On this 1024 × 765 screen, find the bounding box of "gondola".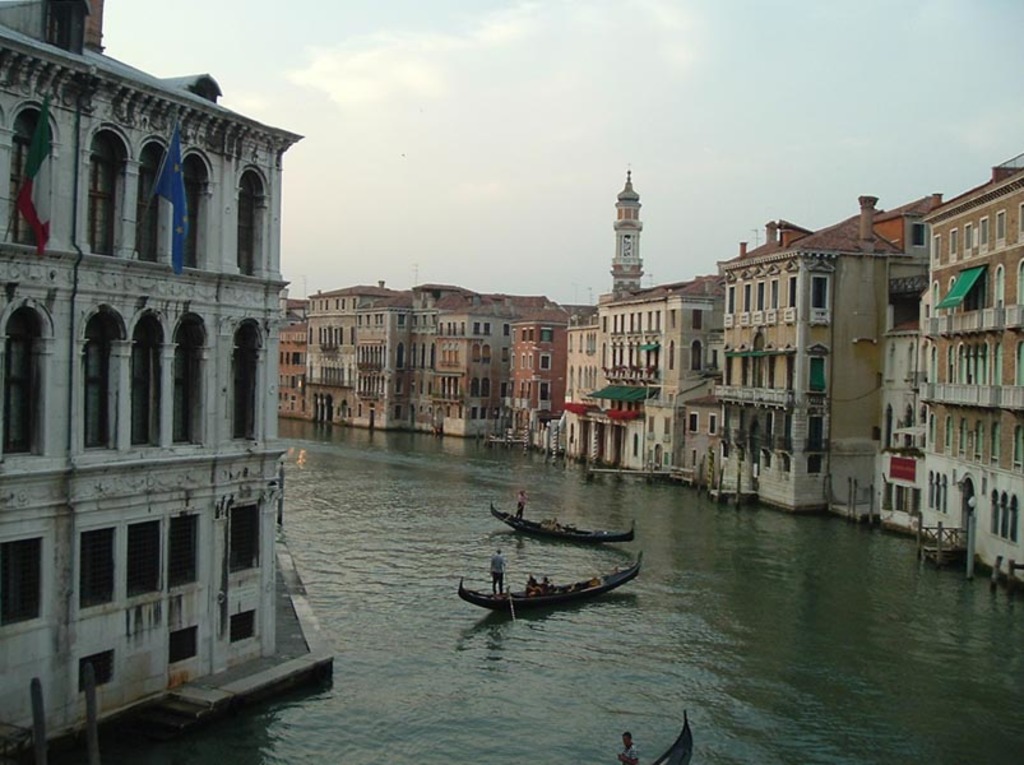
Bounding box: (453,547,649,617).
